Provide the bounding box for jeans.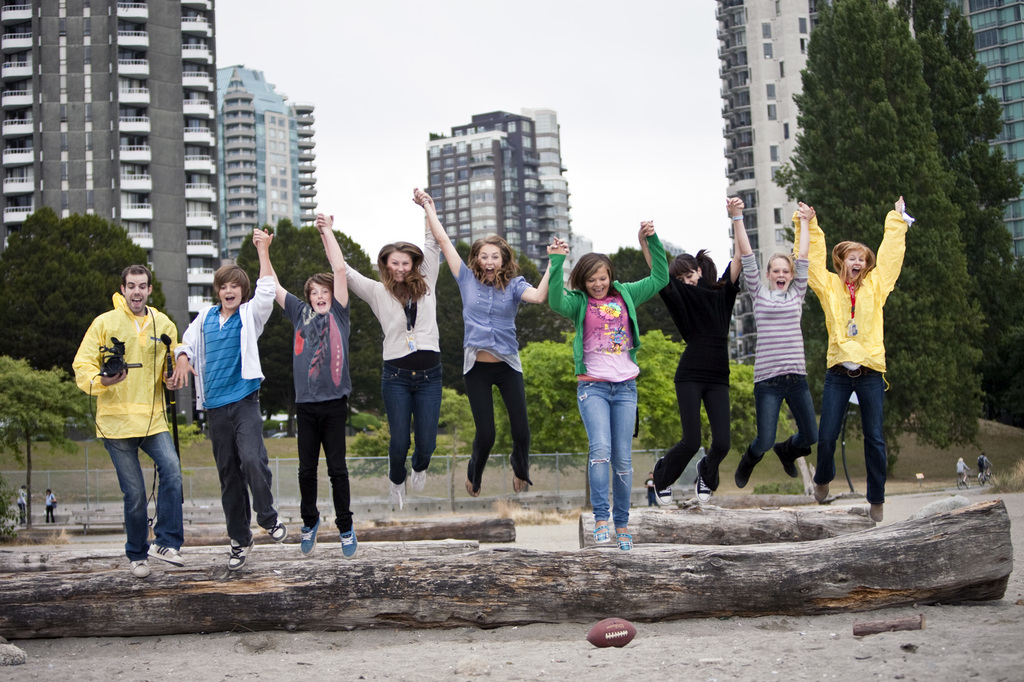
box(820, 367, 885, 506).
